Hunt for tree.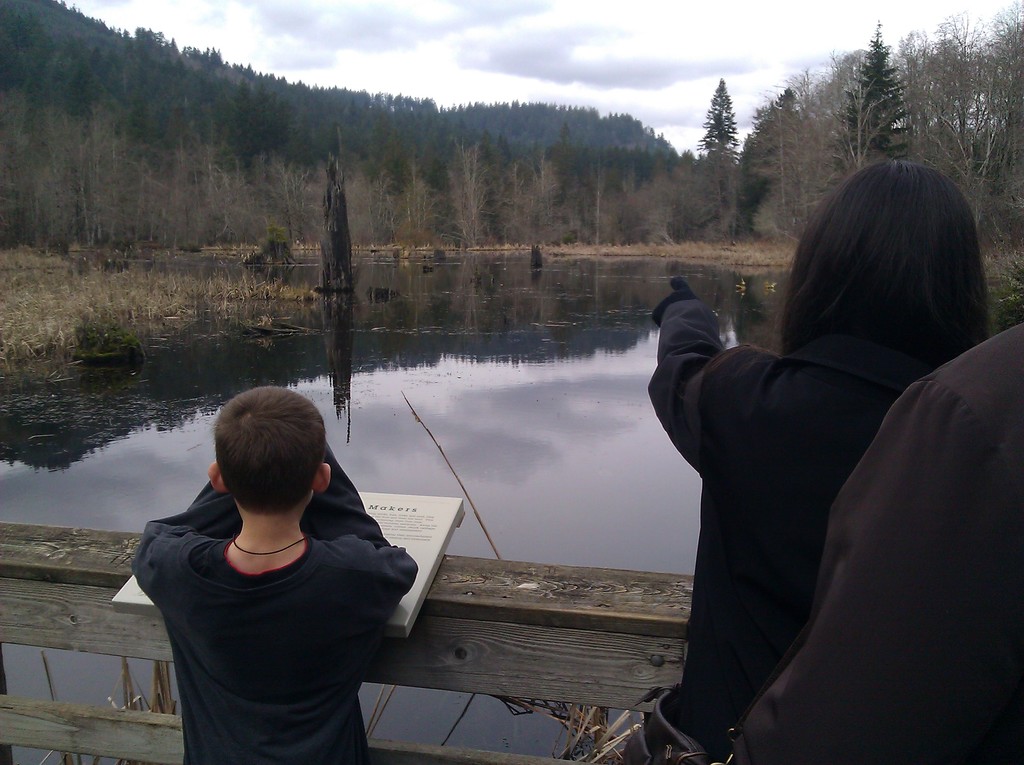
Hunted down at (left=689, top=78, right=771, bottom=174).
